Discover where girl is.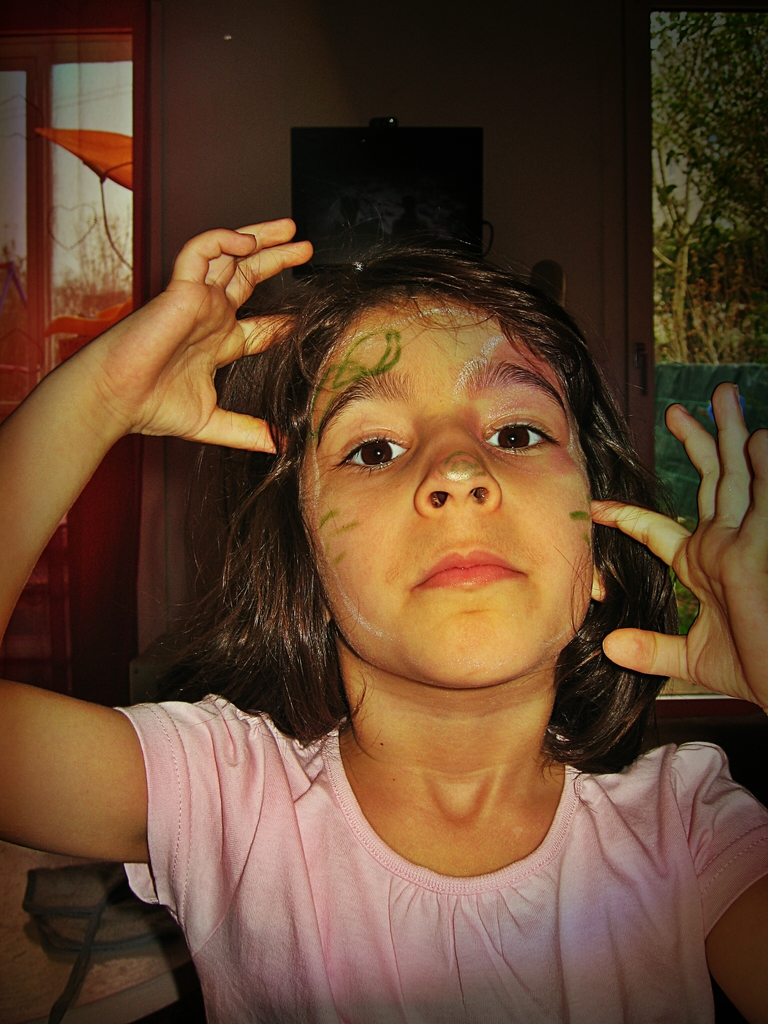
Discovered at 3, 220, 767, 1022.
